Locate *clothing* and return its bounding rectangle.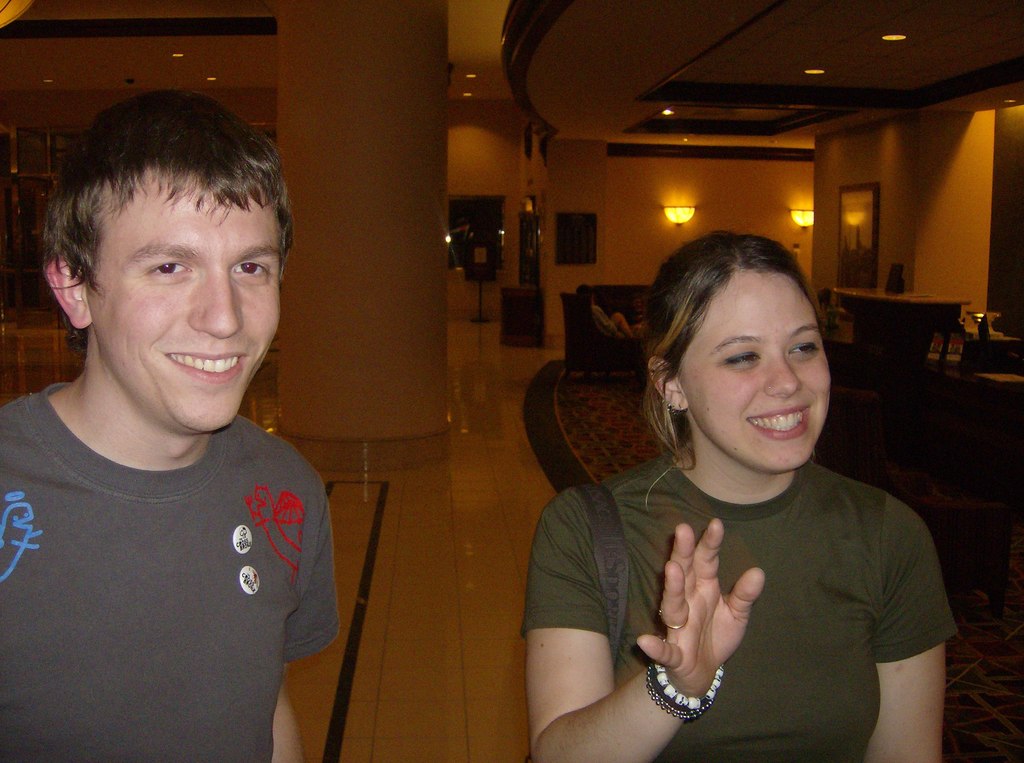
left=1, top=339, right=343, bottom=739.
